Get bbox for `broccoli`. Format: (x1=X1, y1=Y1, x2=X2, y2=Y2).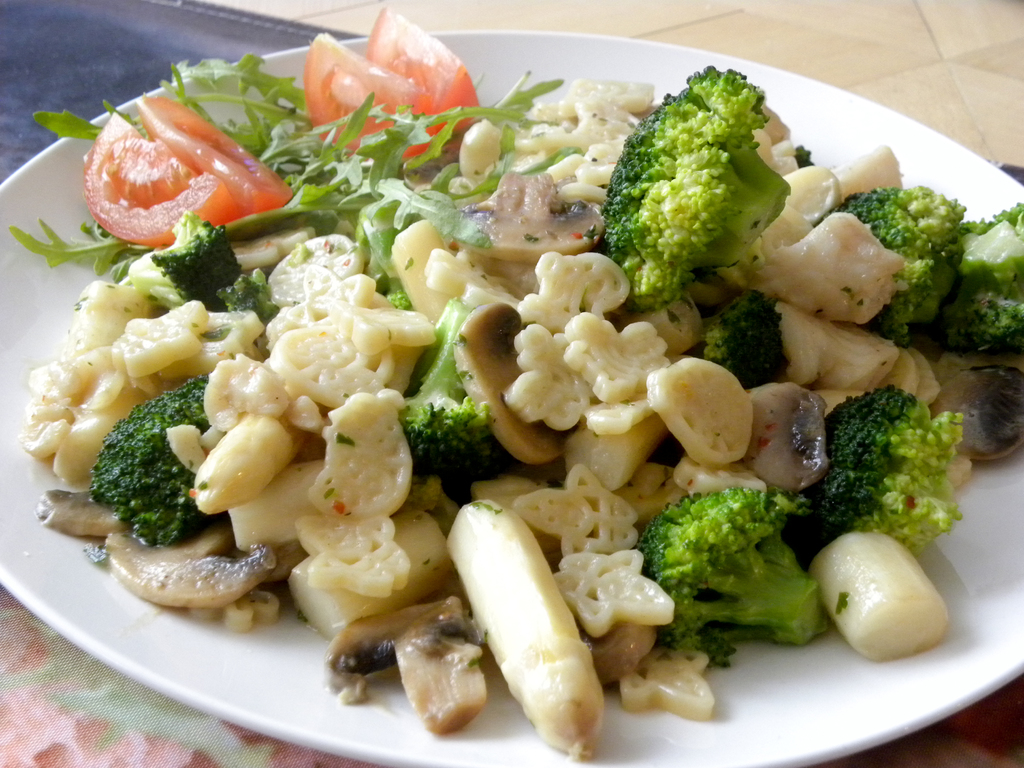
(x1=934, y1=202, x2=1023, y2=352).
